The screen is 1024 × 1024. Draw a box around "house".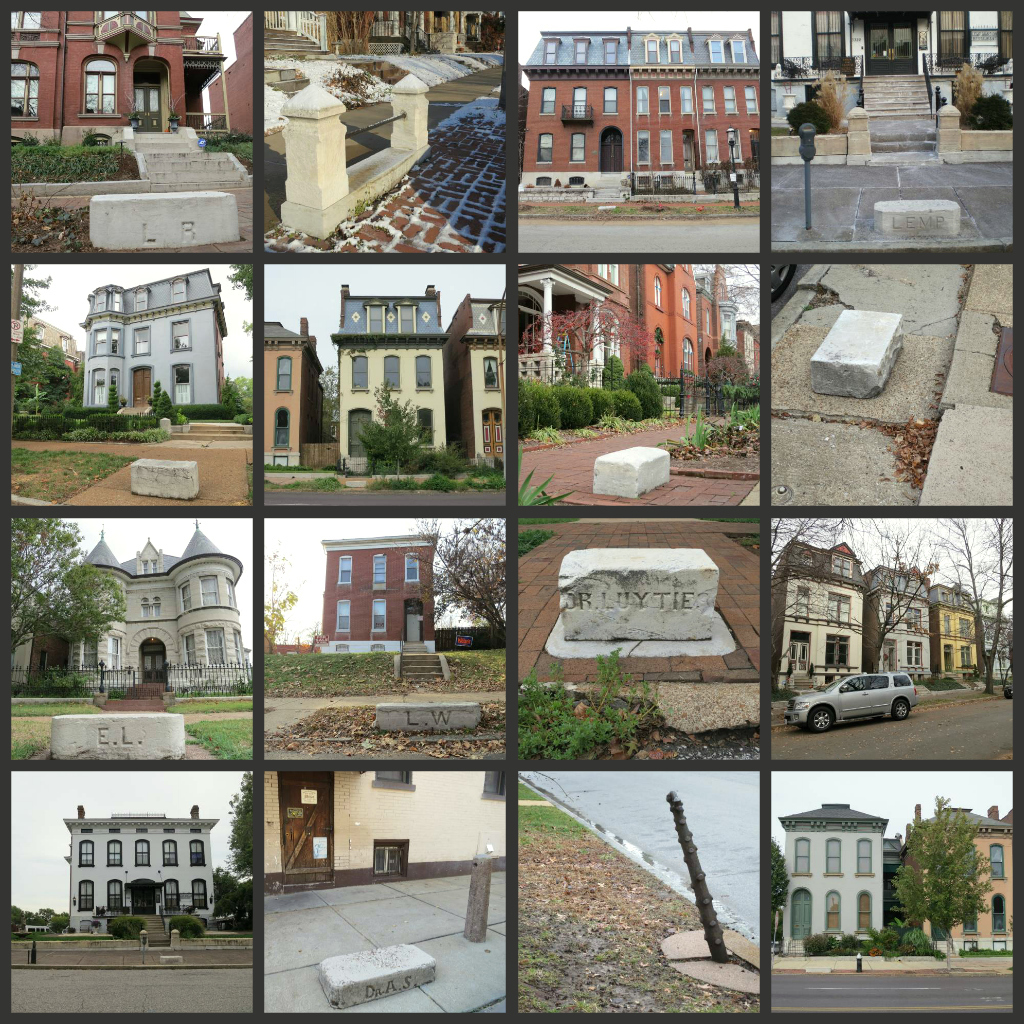
pyautogui.locateOnScreen(91, 274, 221, 411).
